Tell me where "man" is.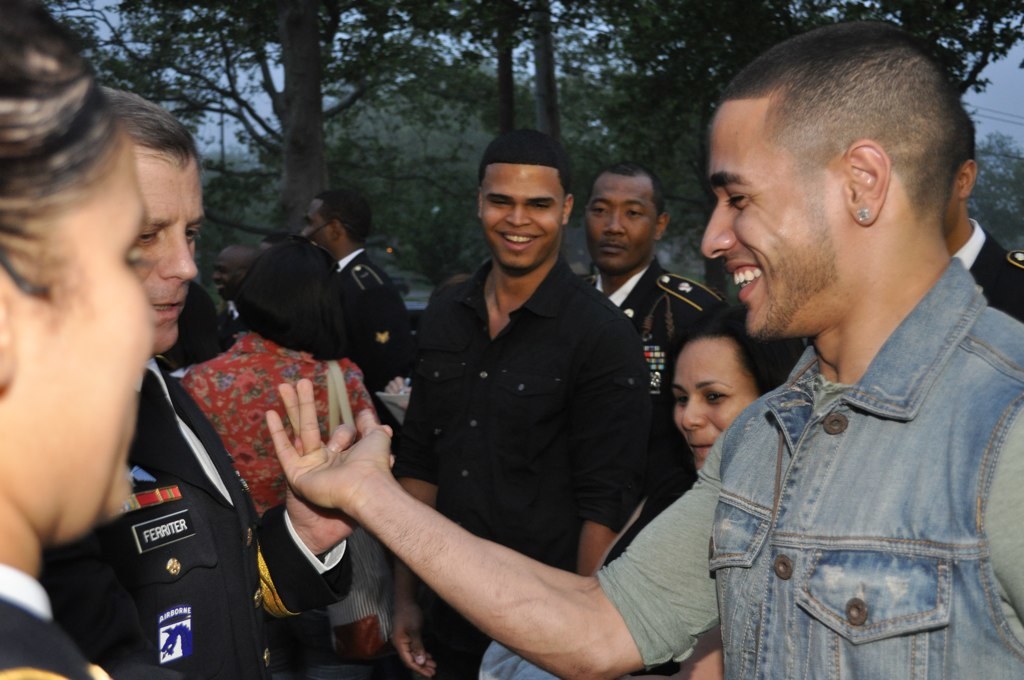
"man" is at (42, 85, 398, 679).
